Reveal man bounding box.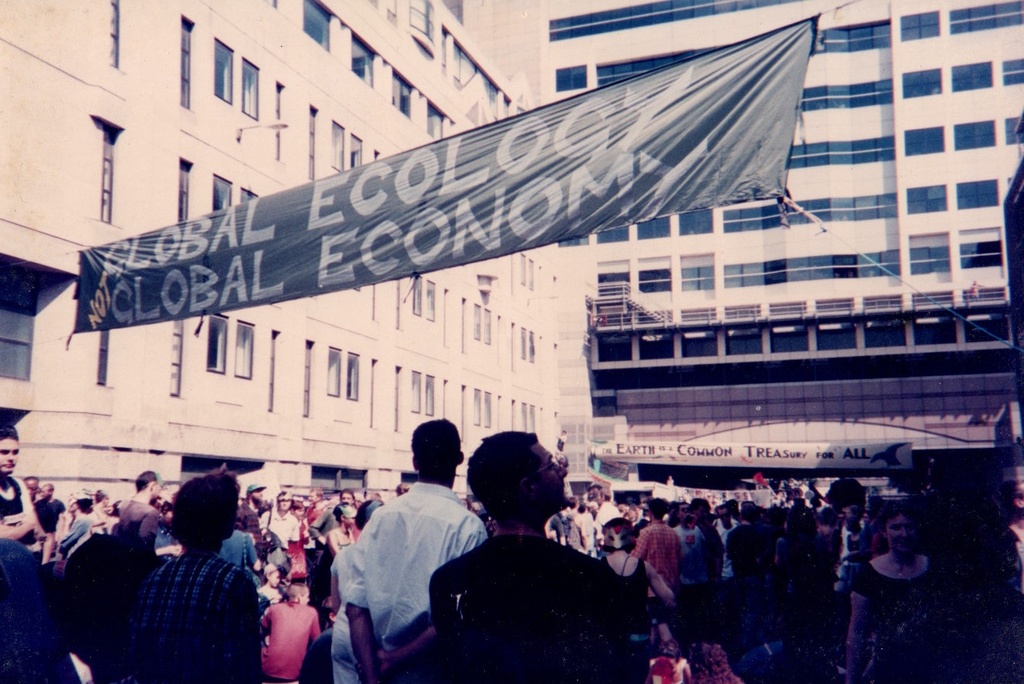
Revealed: bbox=(631, 500, 684, 641).
